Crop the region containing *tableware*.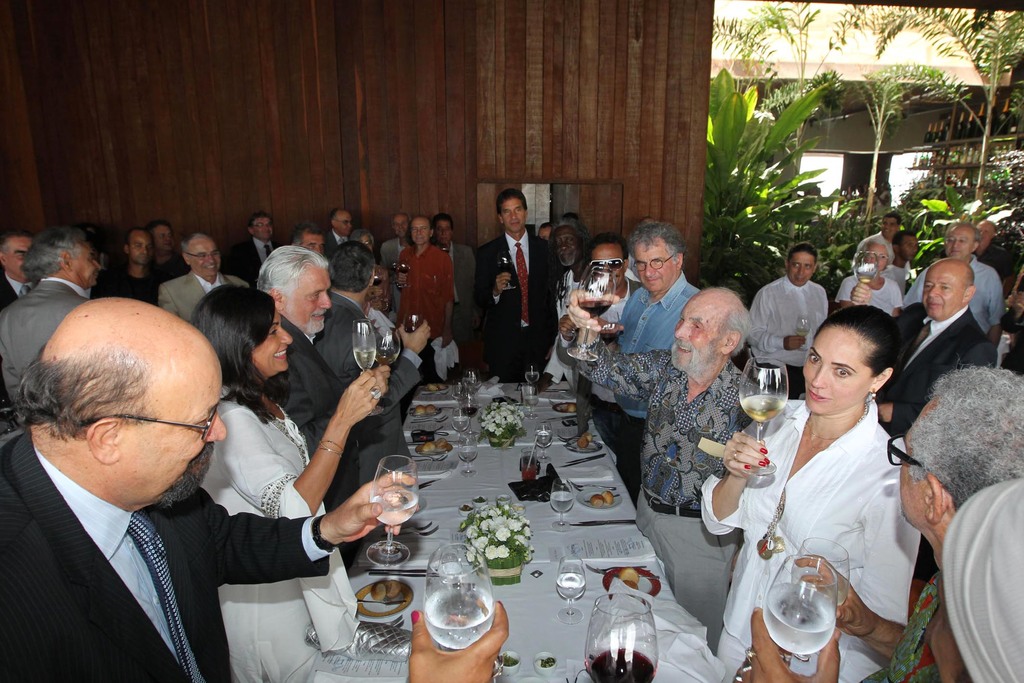
Crop region: (x1=581, y1=585, x2=666, y2=682).
